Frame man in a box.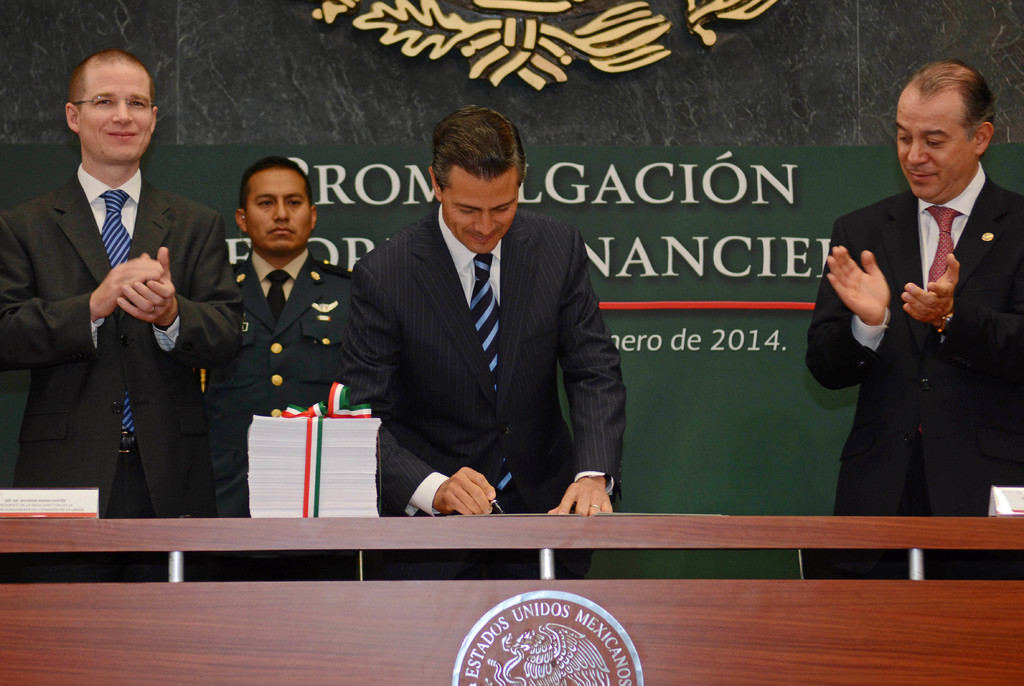
box=[0, 50, 245, 516].
